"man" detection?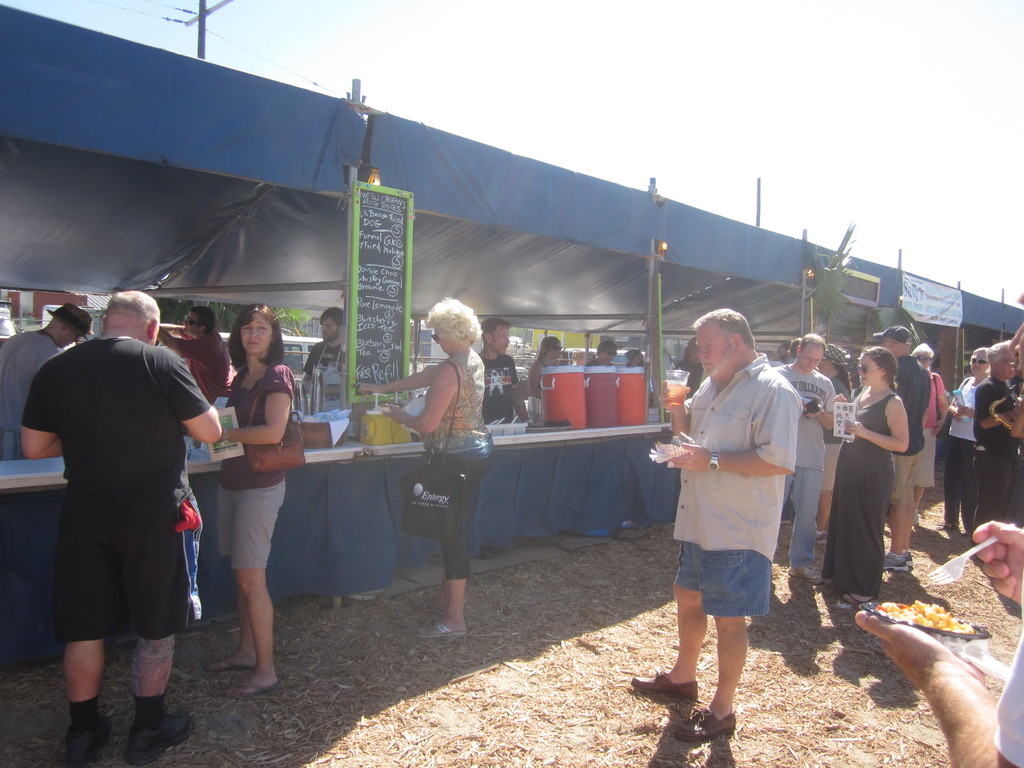
(480,319,529,428)
